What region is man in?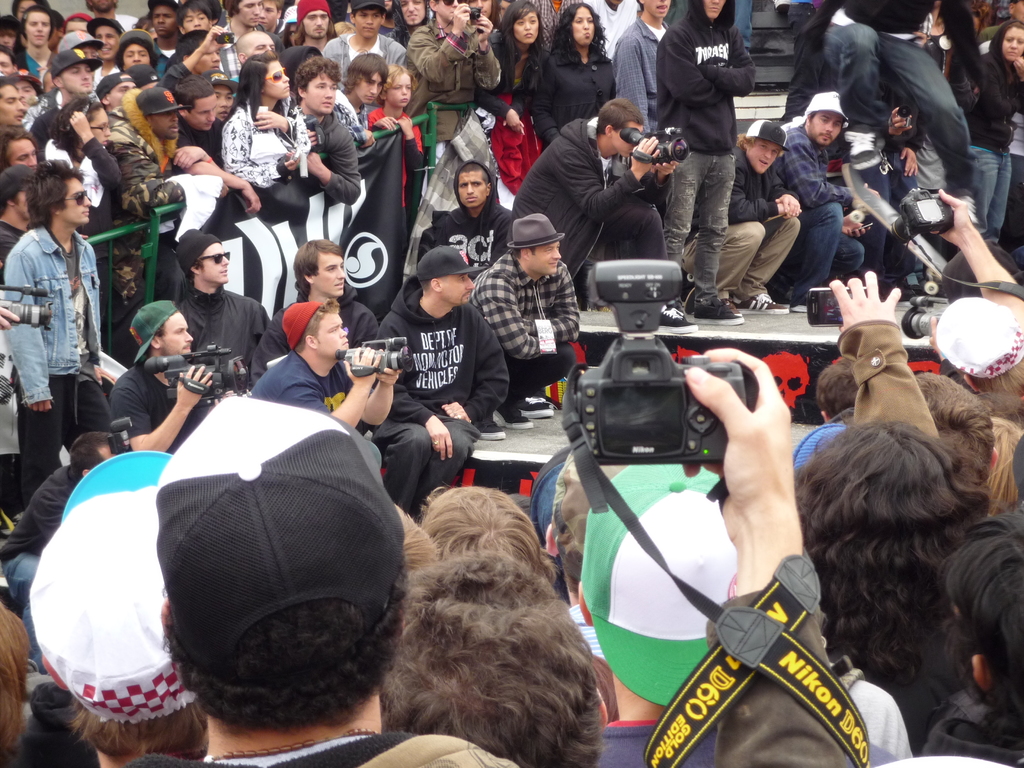
left=86, top=19, right=124, bottom=92.
